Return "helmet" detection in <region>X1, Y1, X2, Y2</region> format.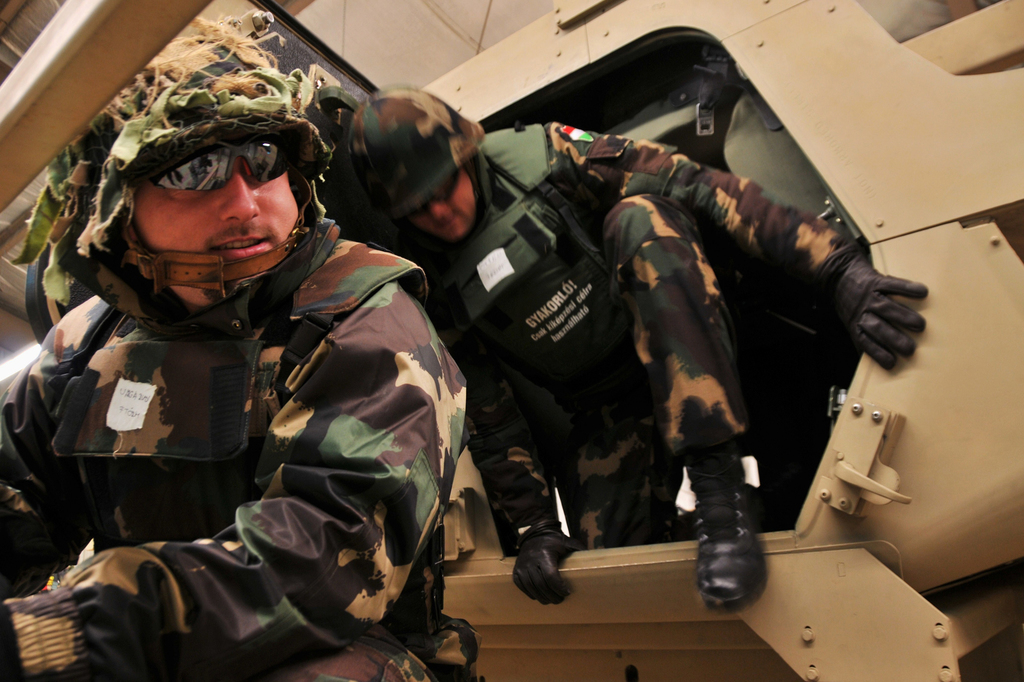
<region>337, 88, 487, 252</region>.
